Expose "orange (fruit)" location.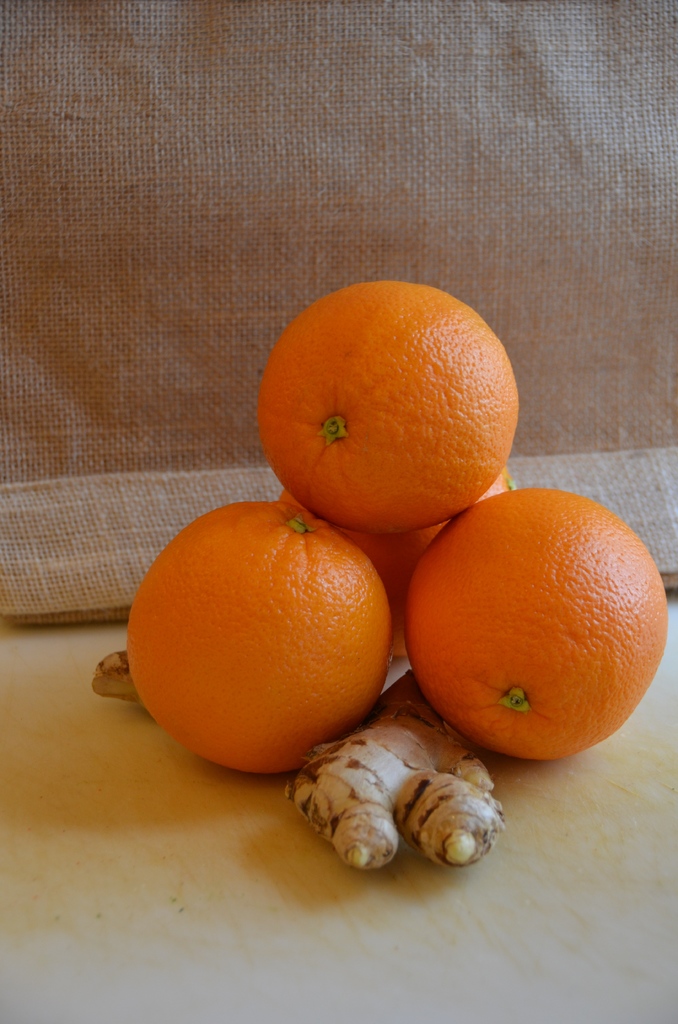
Exposed at box(109, 489, 411, 769).
